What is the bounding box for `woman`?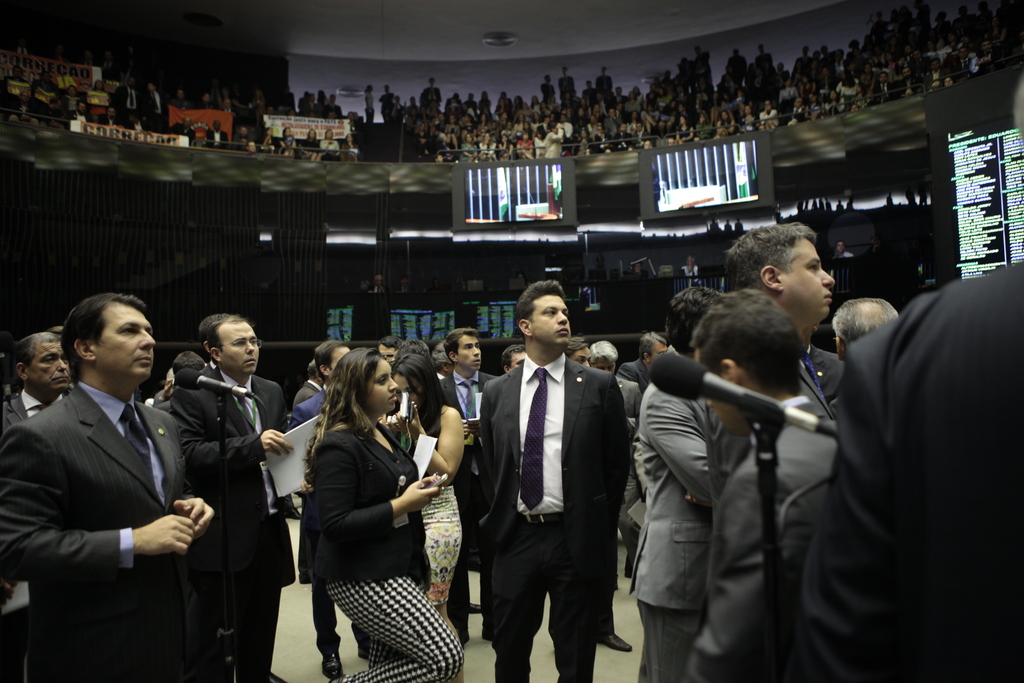
rect(513, 113, 526, 129).
